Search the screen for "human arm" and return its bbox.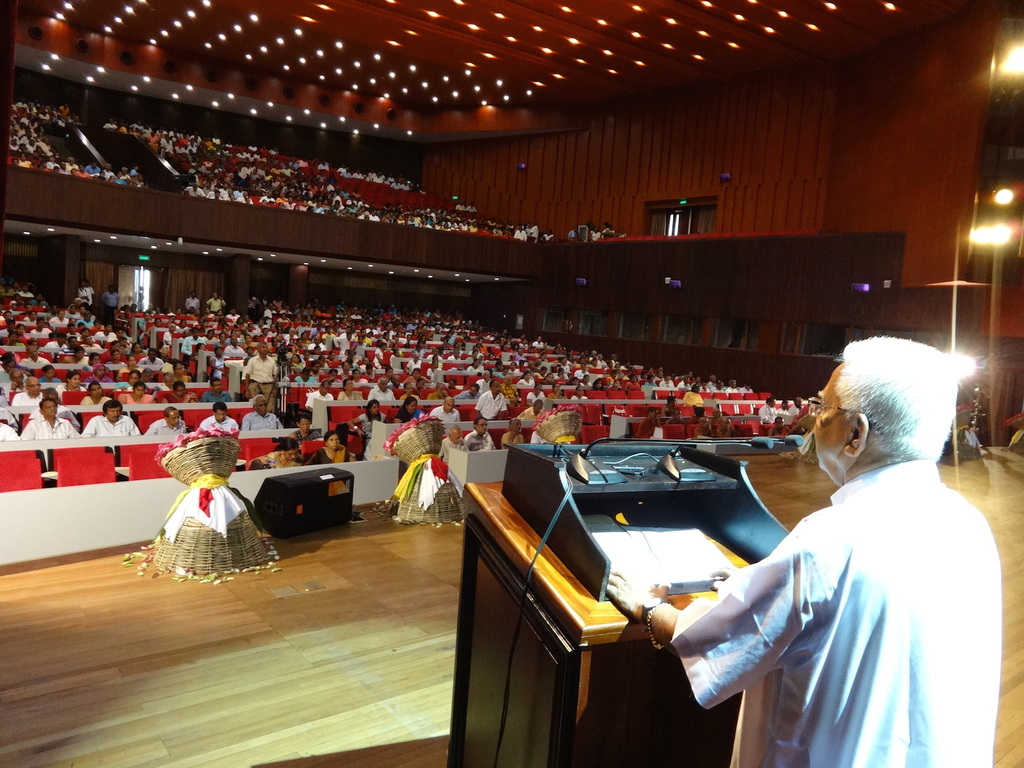
Found: region(180, 338, 189, 355).
